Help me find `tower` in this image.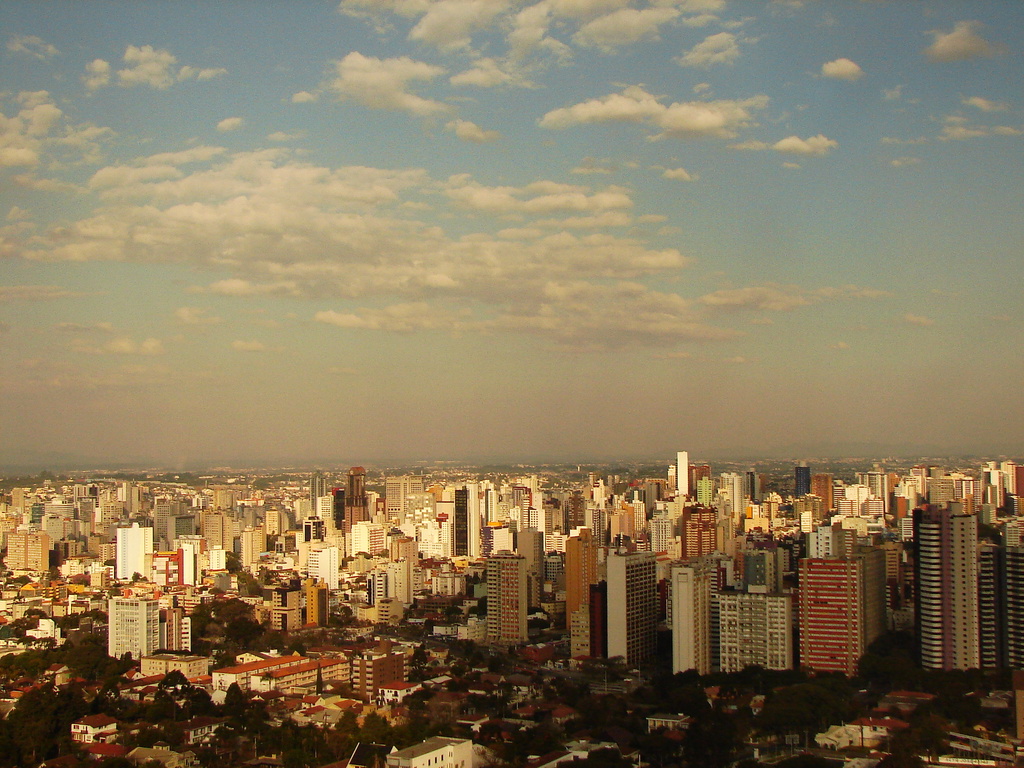
Found it: crop(97, 582, 166, 673).
